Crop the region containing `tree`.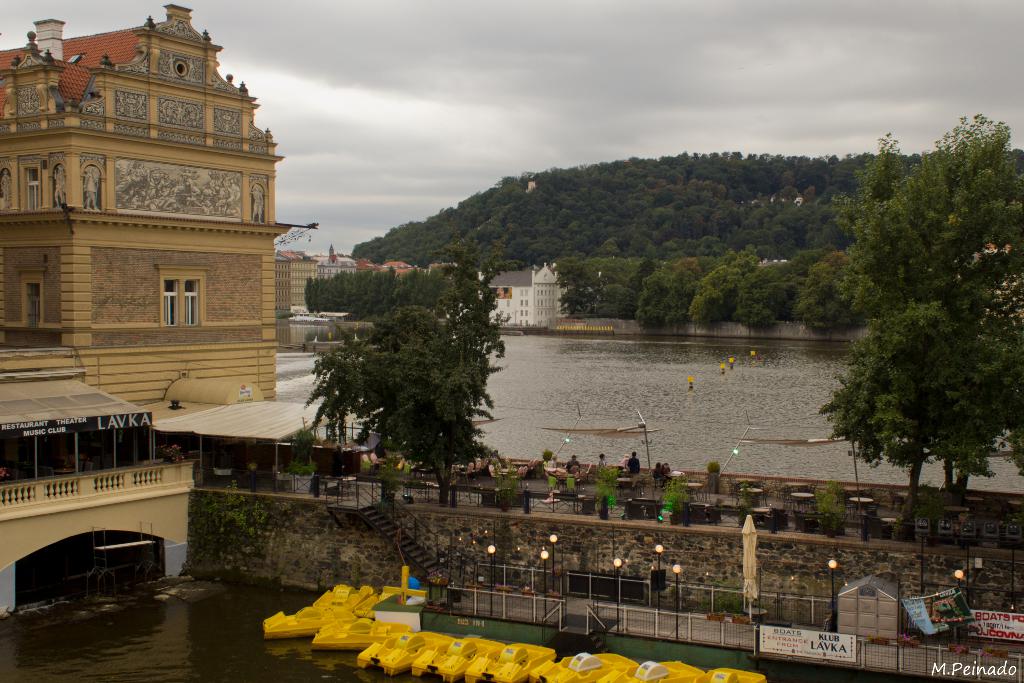
Crop region: pyautogui.locateOnScreen(970, 149, 1023, 289).
